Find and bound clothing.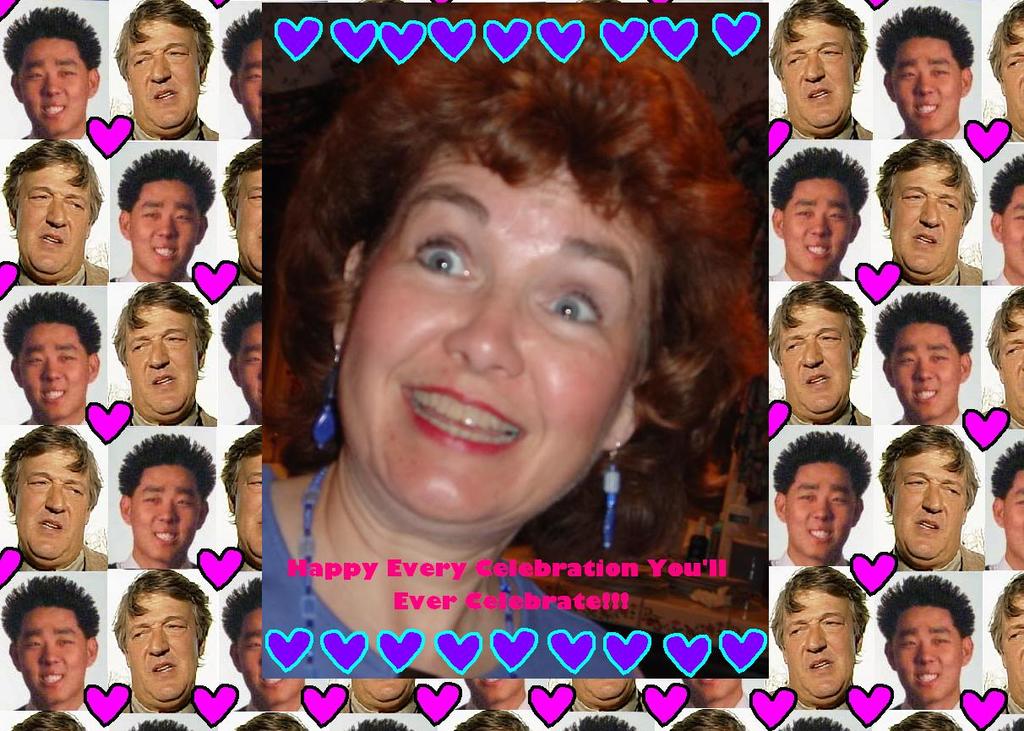
Bound: {"x1": 120, "y1": 688, "x2": 202, "y2": 715}.
